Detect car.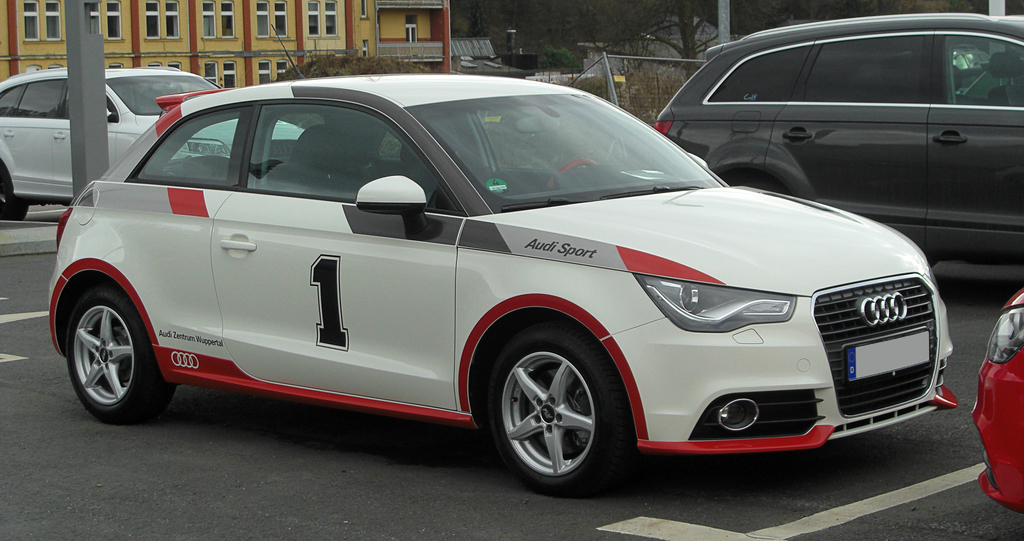
Detected at pyautogui.locateOnScreen(38, 67, 957, 485).
